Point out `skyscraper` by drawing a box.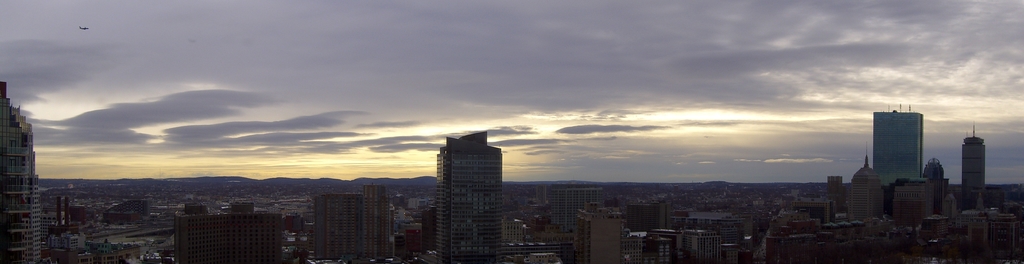
{"left": 0, "top": 76, "right": 45, "bottom": 263}.
